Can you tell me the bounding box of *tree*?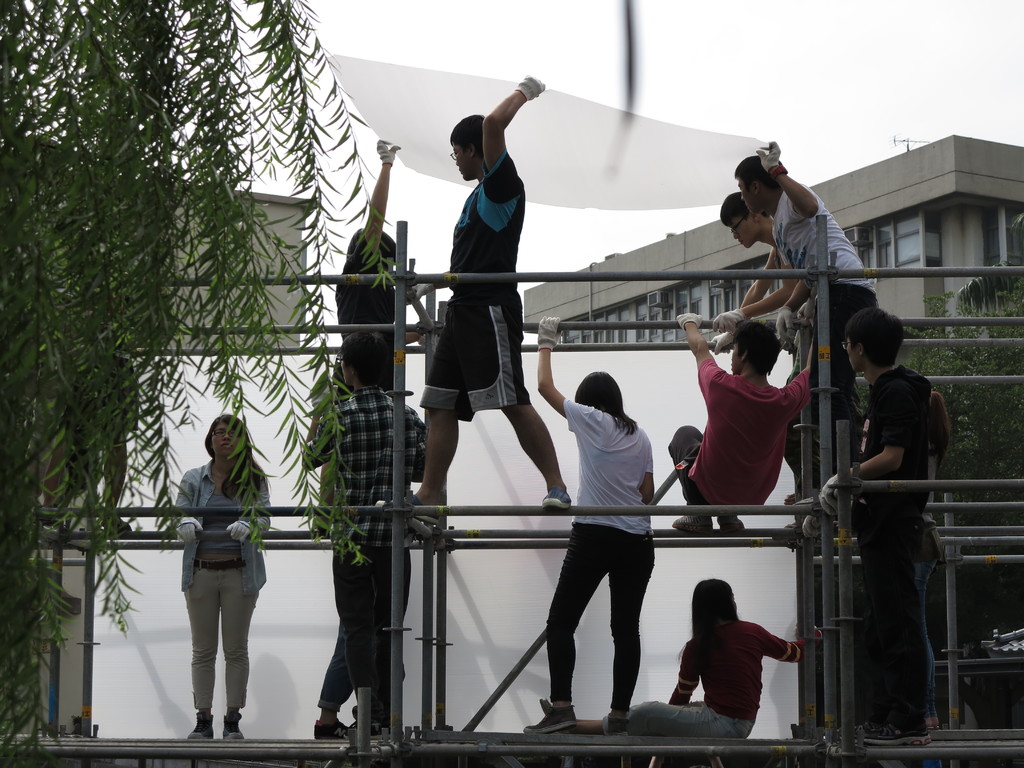
0,0,399,767.
